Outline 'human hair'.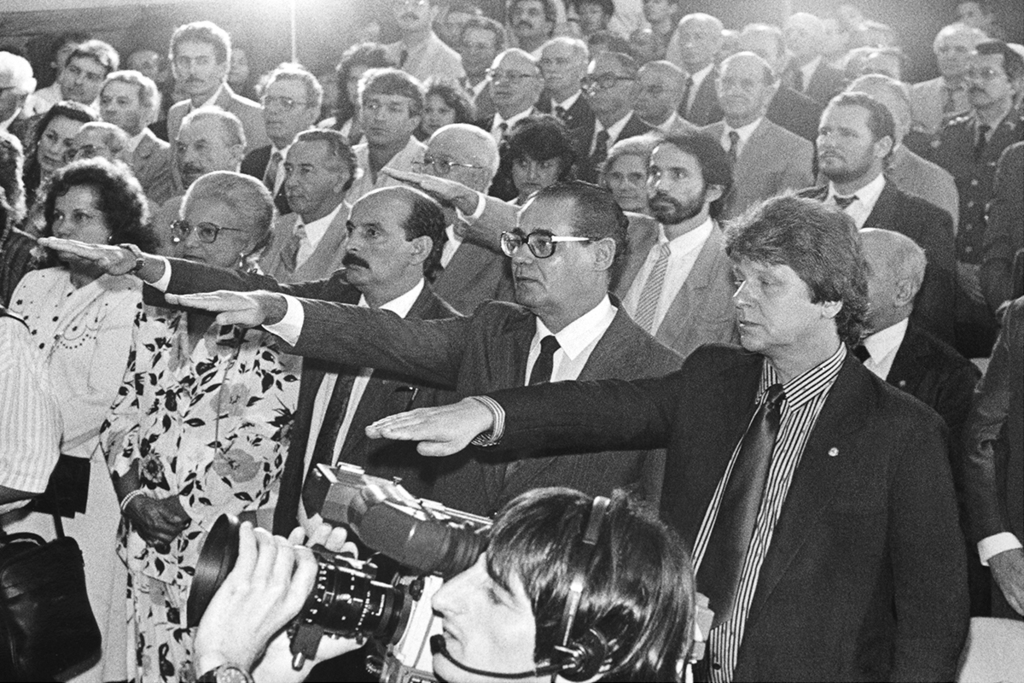
Outline: x1=847, y1=70, x2=912, y2=140.
